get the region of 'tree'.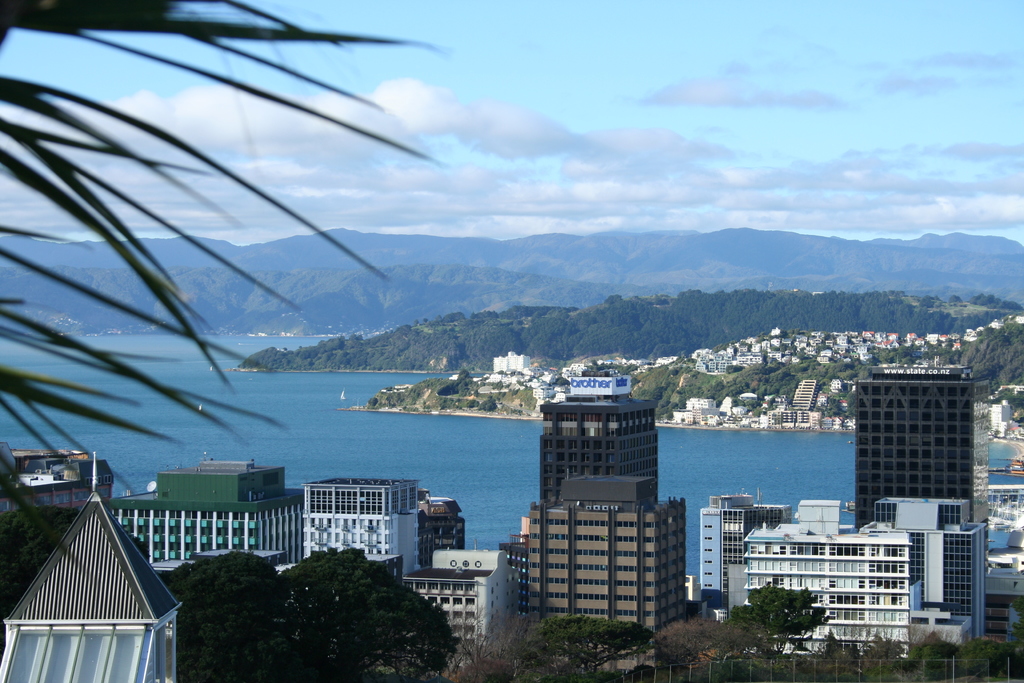
x1=0 y1=0 x2=451 y2=592.
